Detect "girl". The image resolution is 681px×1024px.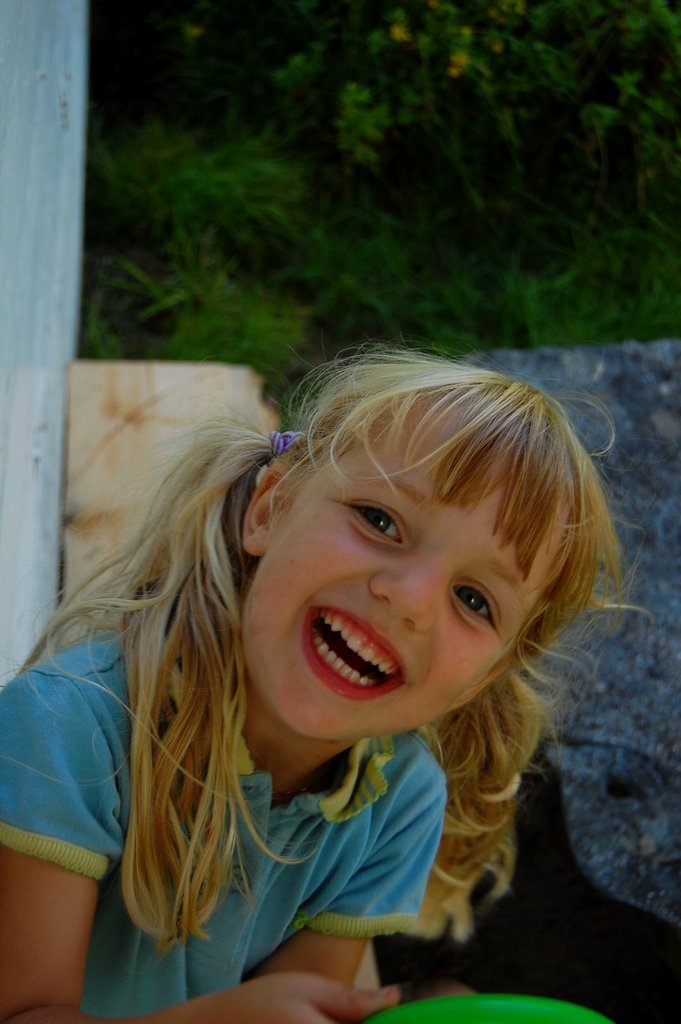
pyautogui.locateOnScreen(0, 340, 658, 1023).
